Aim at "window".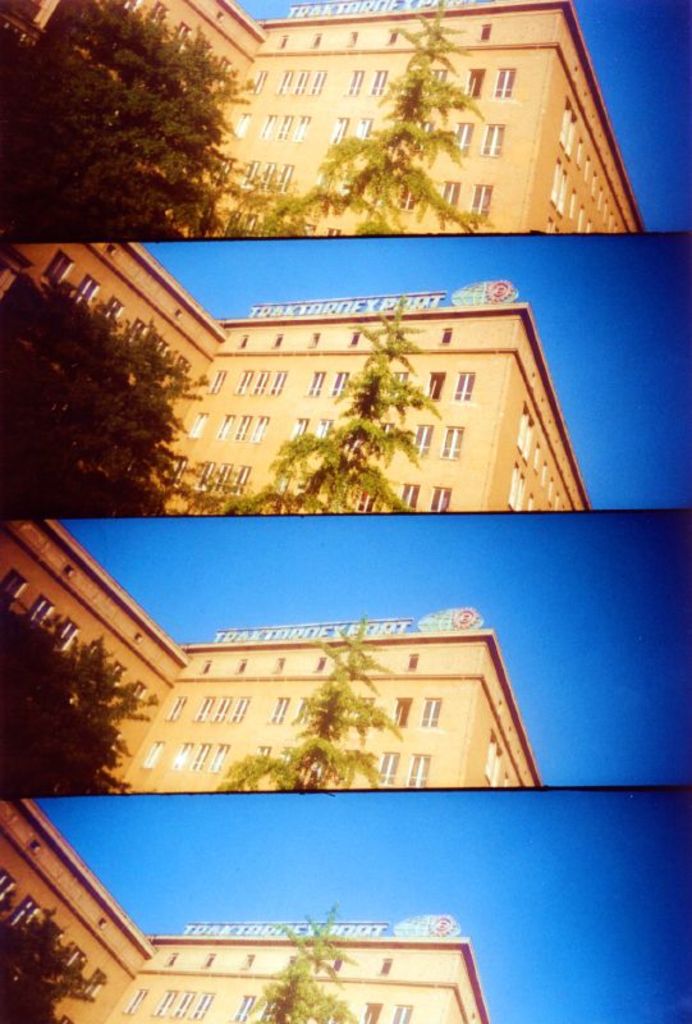
Aimed at [left=275, top=165, right=293, bottom=195].
